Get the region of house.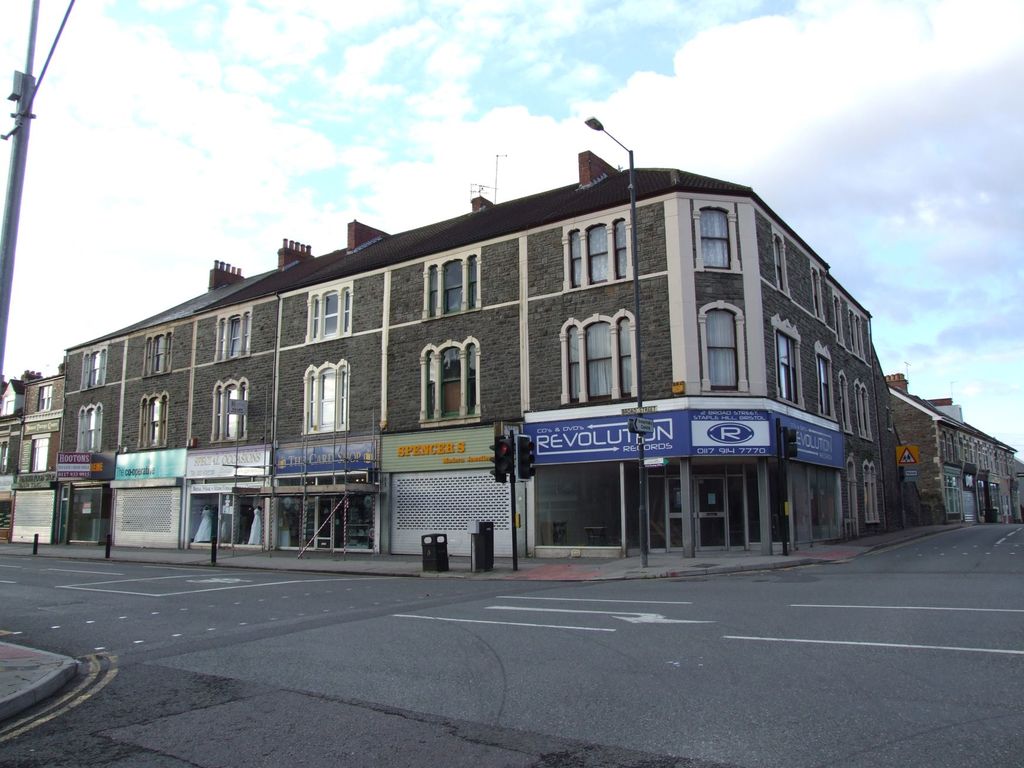
(x1=886, y1=375, x2=931, y2=527).
